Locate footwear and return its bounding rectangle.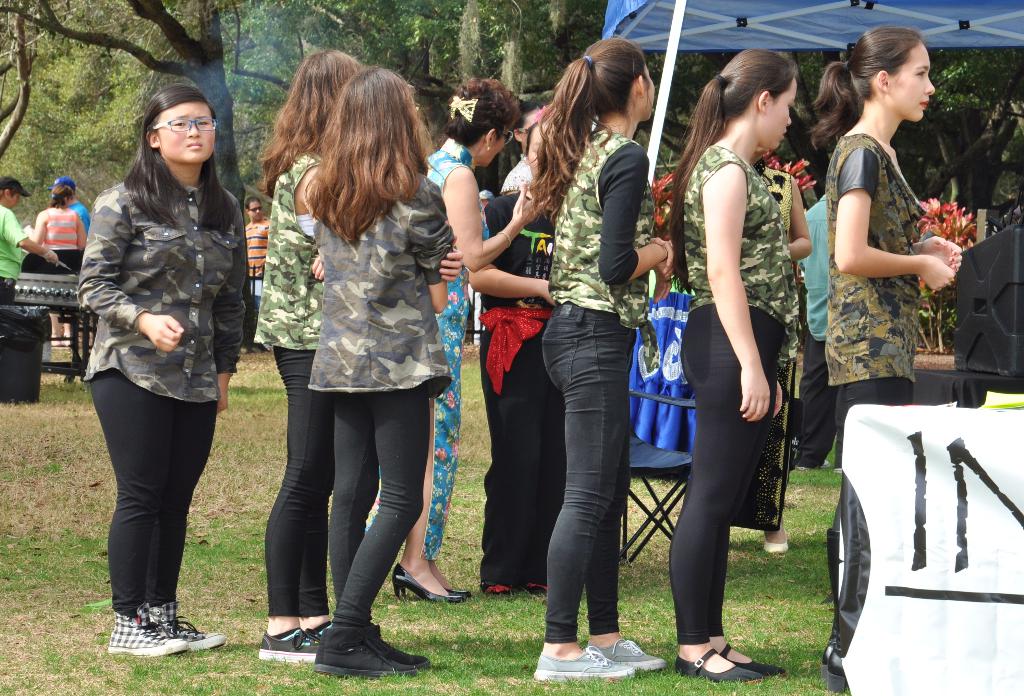
300/619/332/649.
